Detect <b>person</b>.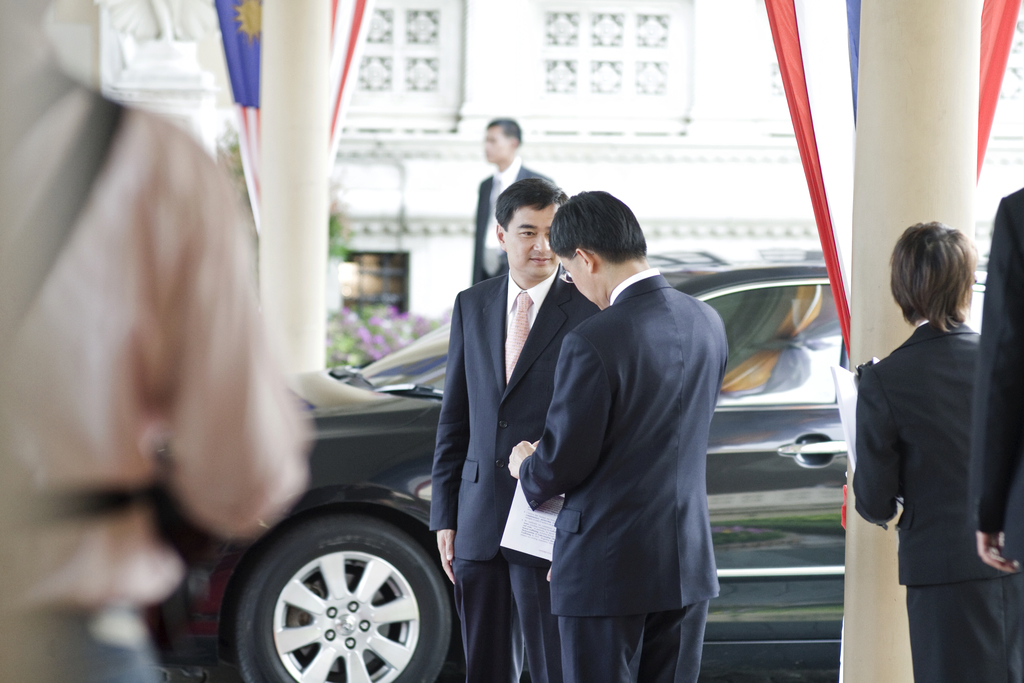
Detected at l=470, t=113, r=571, b=285.
